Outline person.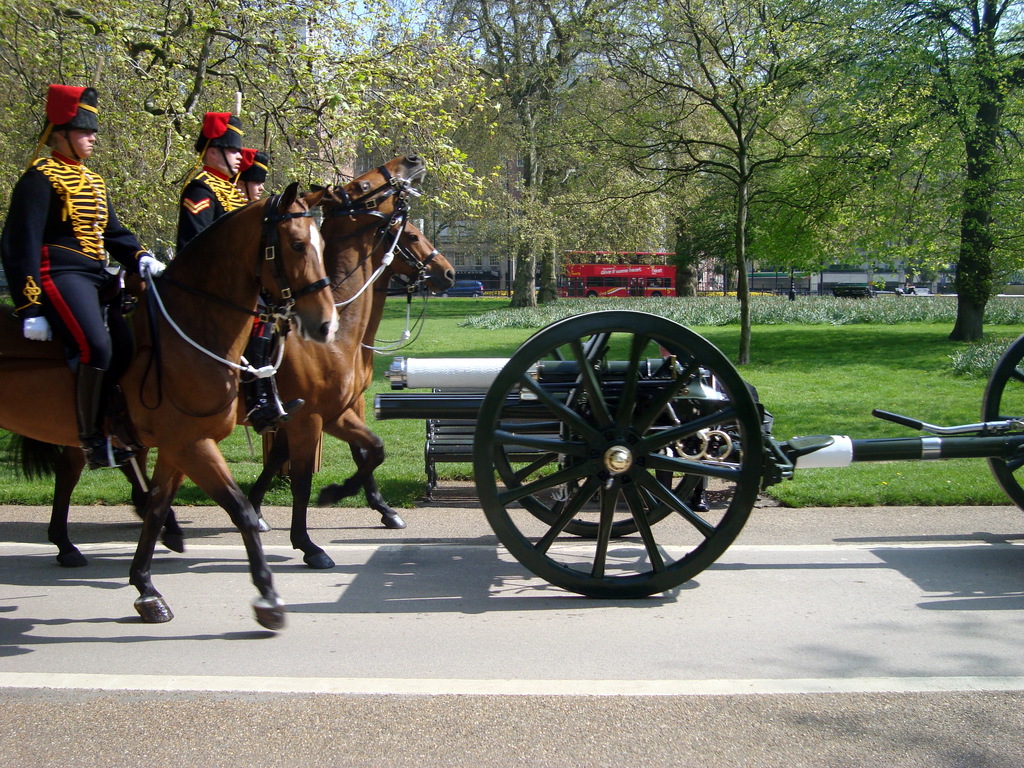
Outline: x1=230, y1=150, x2=275, y2=204.
